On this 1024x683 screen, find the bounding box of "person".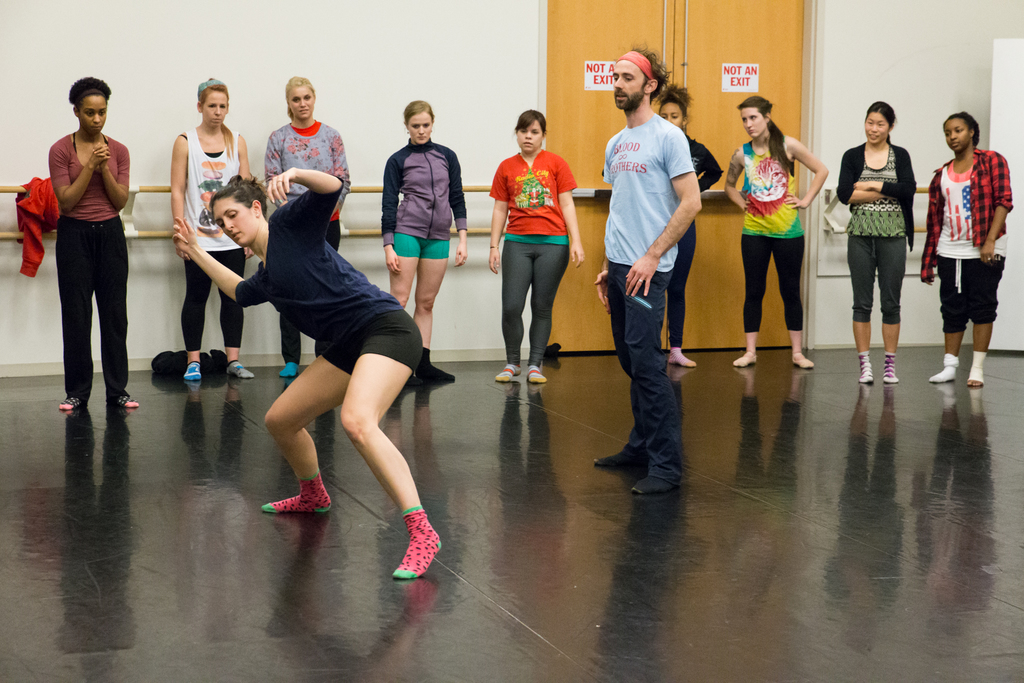
Bounding box: [173, 176, 444, 580].
